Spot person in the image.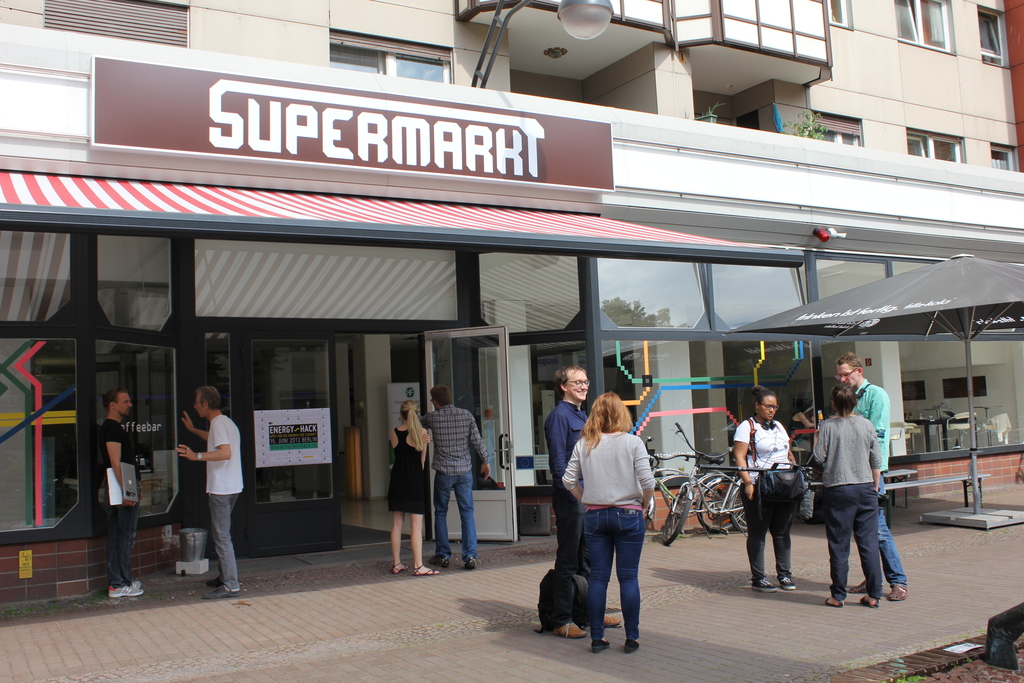
person found at bbox(808, 388, 884, 611).
